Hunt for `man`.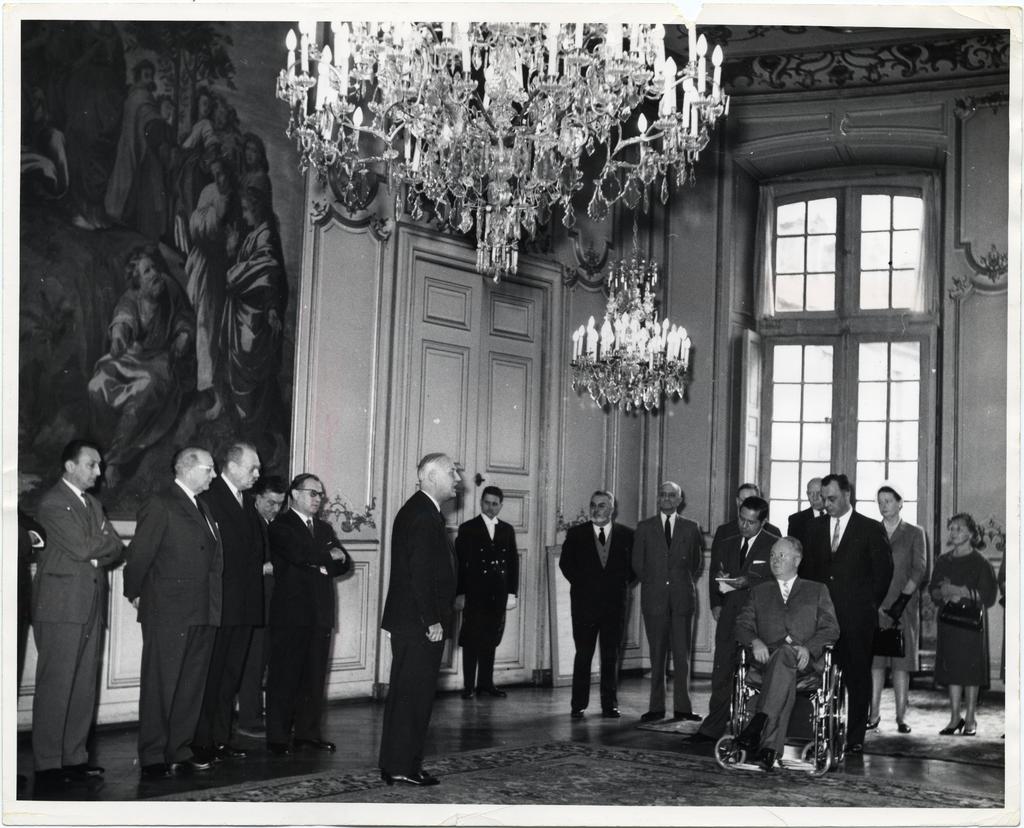
Hunted down at detection(110, 57, 174, 233).
